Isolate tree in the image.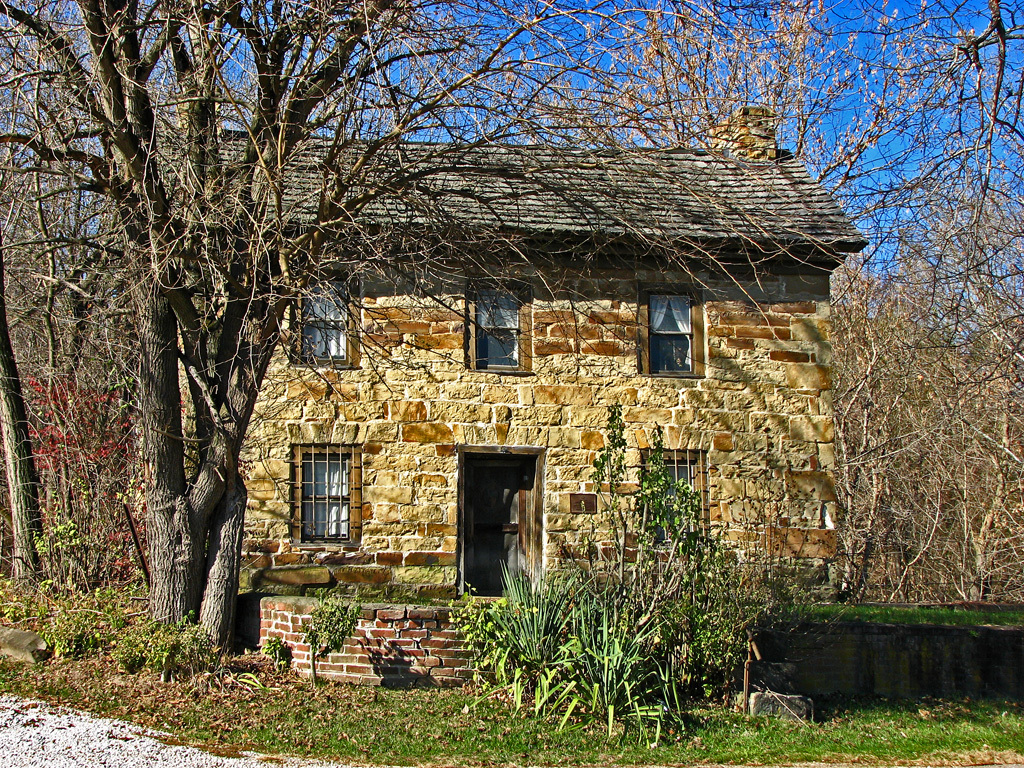
Isolated region: l=52, t=19, r=338, b=648.
